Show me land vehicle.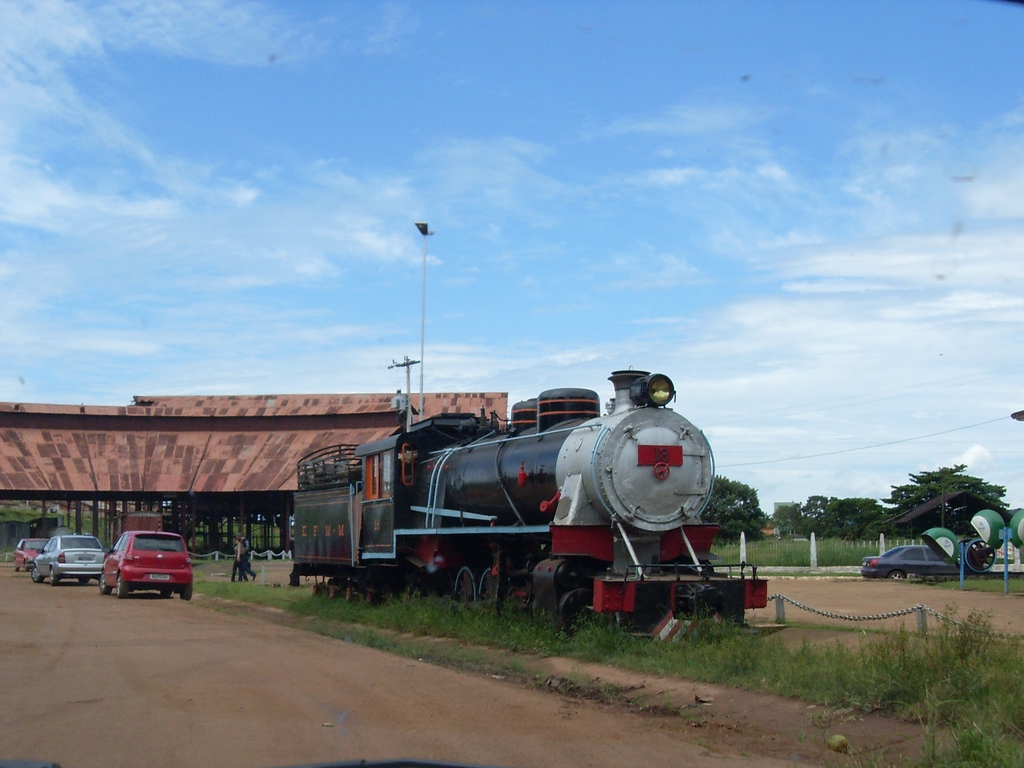
land vehicle is here: 280 372 761 619.
